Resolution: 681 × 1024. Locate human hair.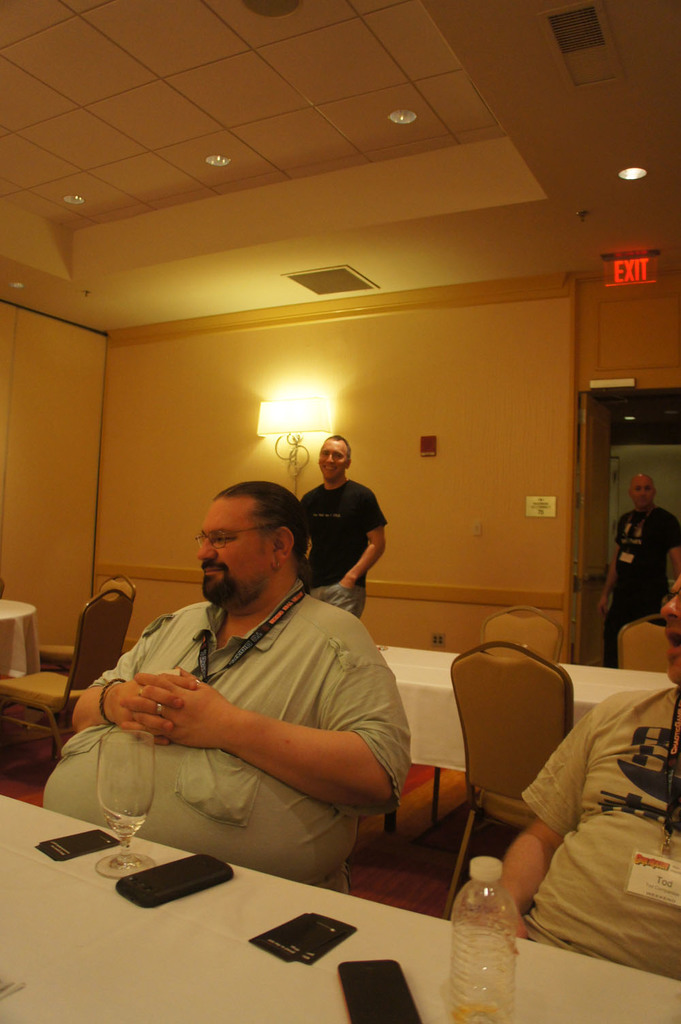
left=324, top=432, right=349, bottom=461.
